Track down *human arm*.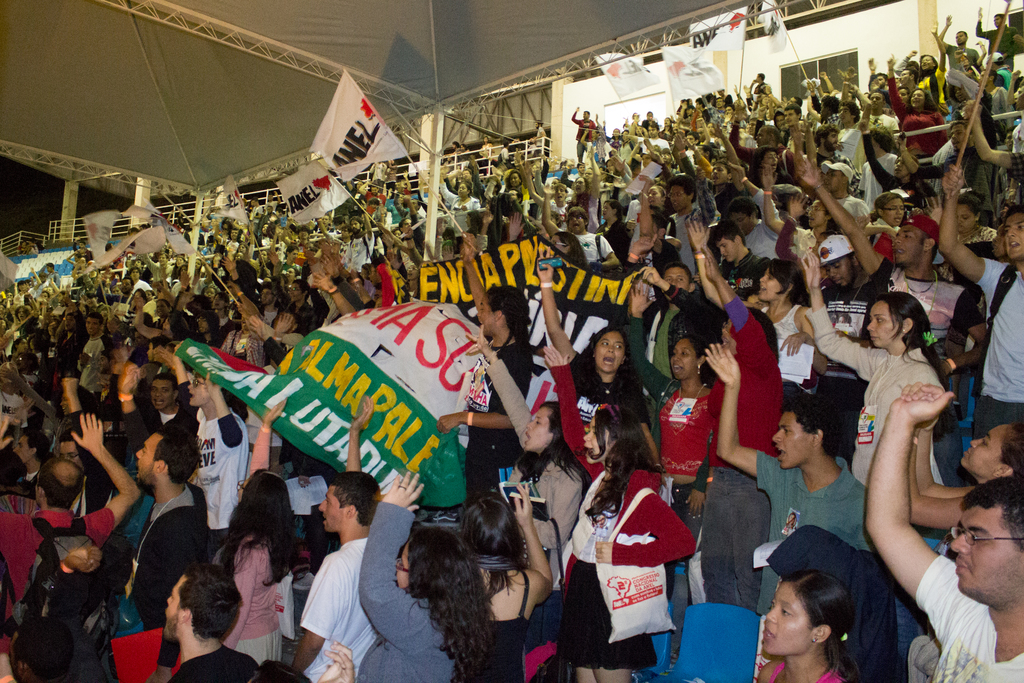
Tracked to [left=971, top=6, right=996, bottom=42].
